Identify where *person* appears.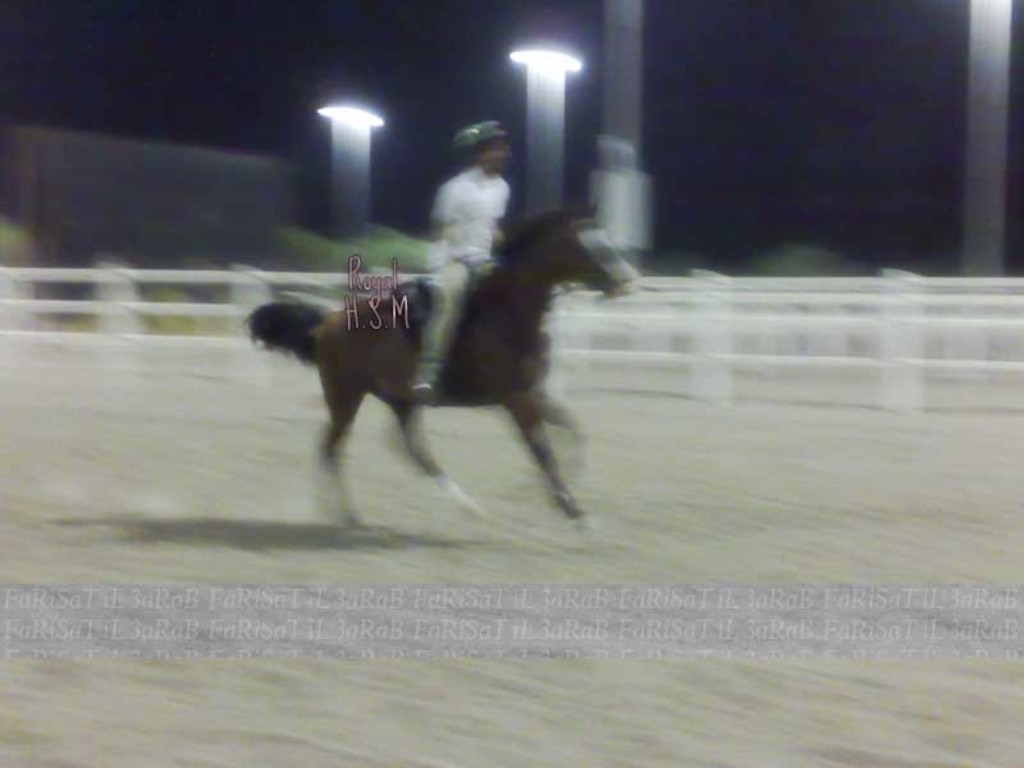
Appears at 406,127,508,402.
